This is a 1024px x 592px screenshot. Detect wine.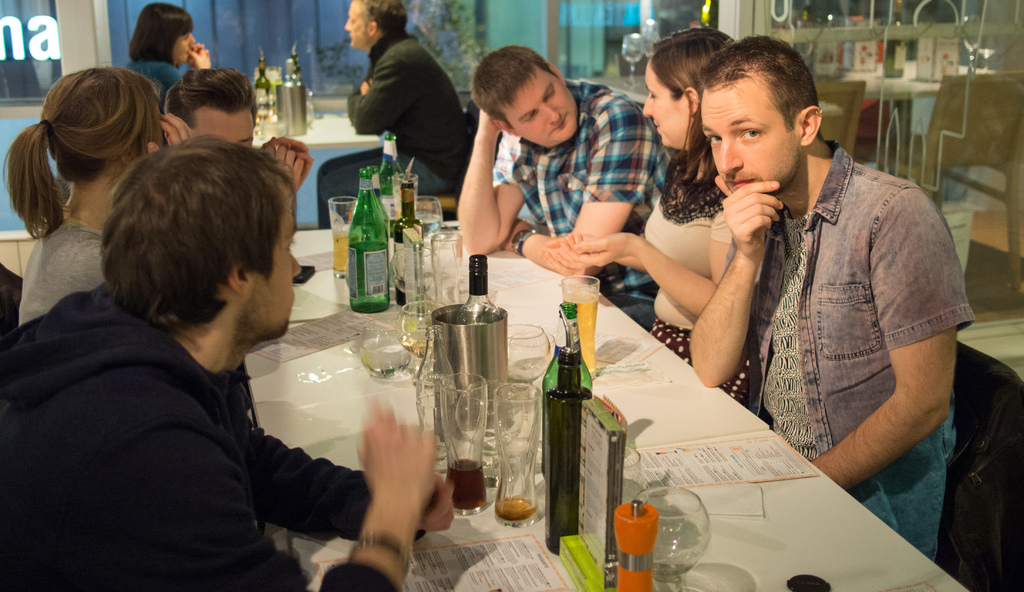
<box>540,342,591,552</box>.
